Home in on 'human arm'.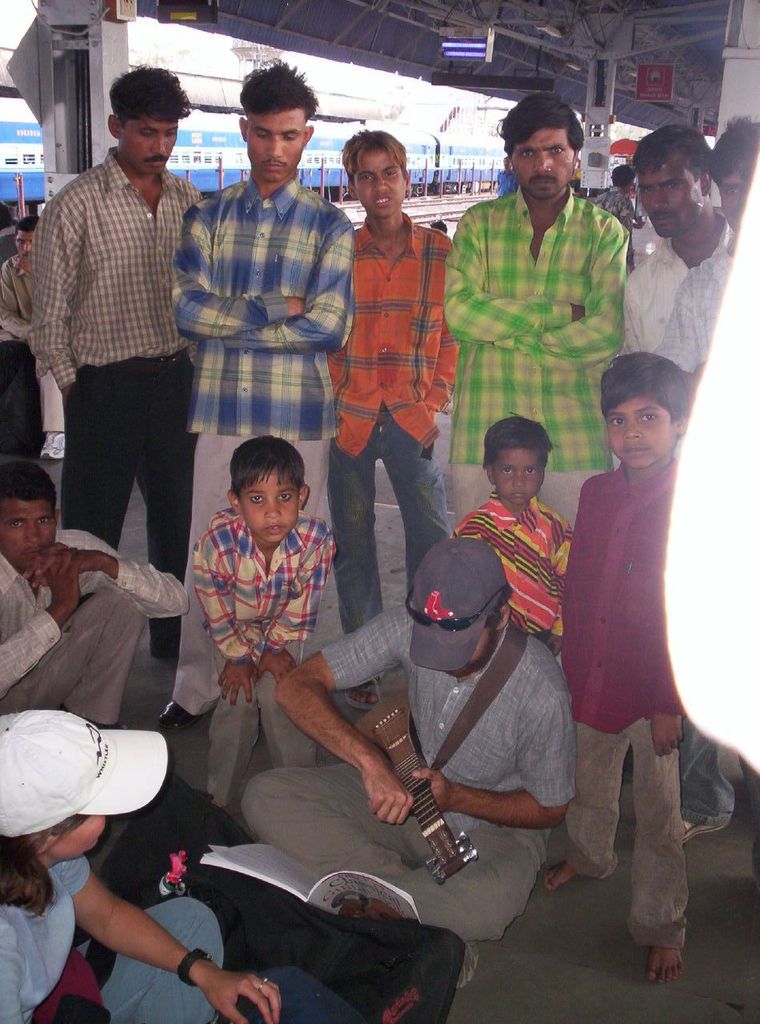
Homed in at <box>170,182,207,224</box>.
